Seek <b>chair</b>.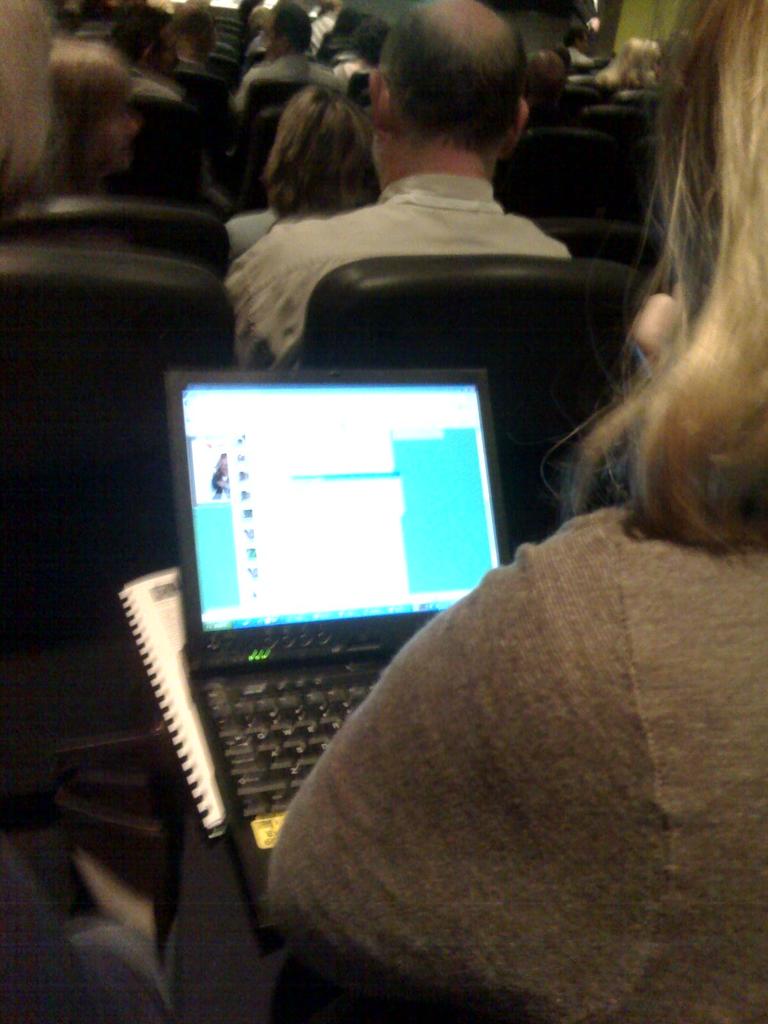
box(268, 256, 646, 557).
